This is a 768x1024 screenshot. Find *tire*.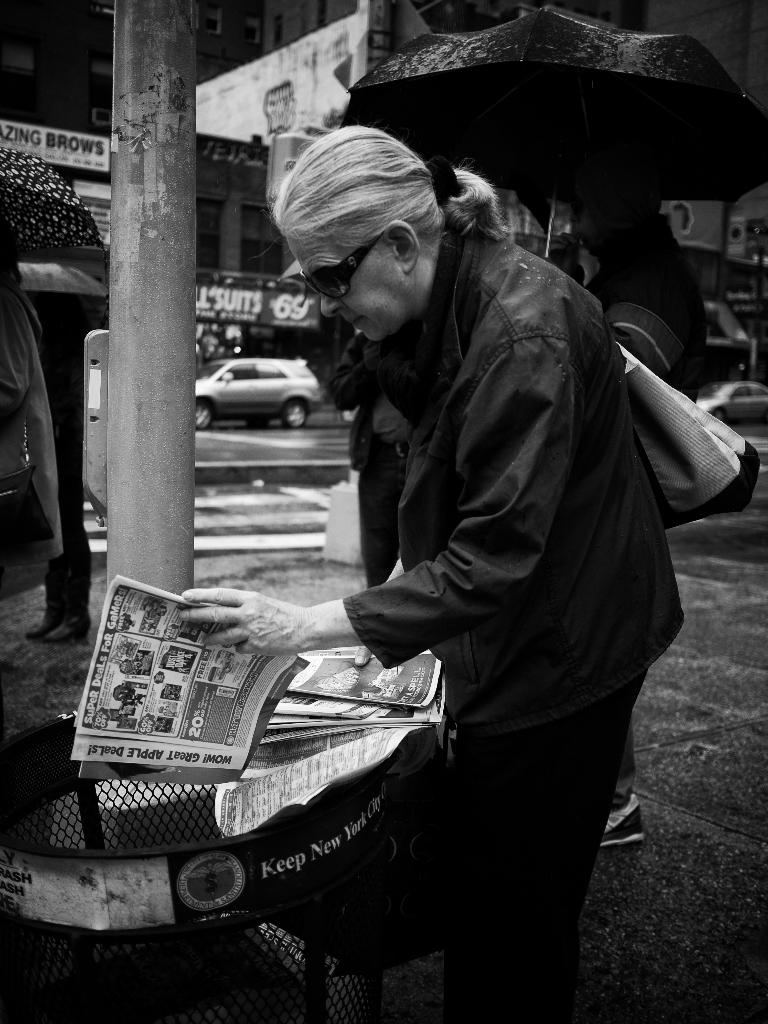
Bounding box: [left=285, top=402, right=306, bottom=429].
